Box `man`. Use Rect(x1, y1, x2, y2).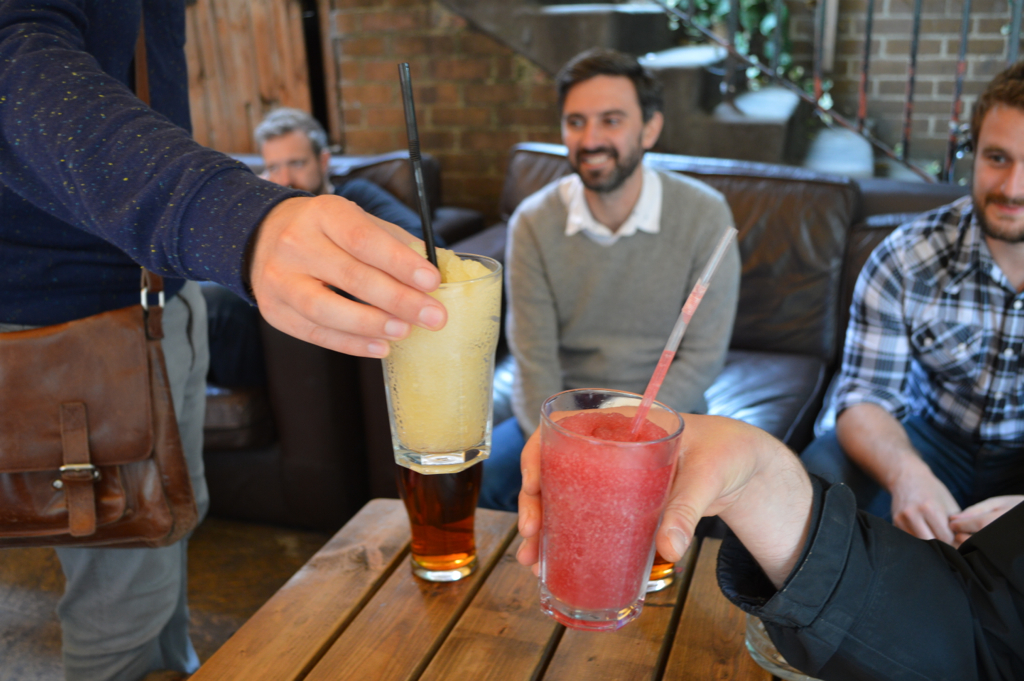
Rect(249, 104, 426, 241).
